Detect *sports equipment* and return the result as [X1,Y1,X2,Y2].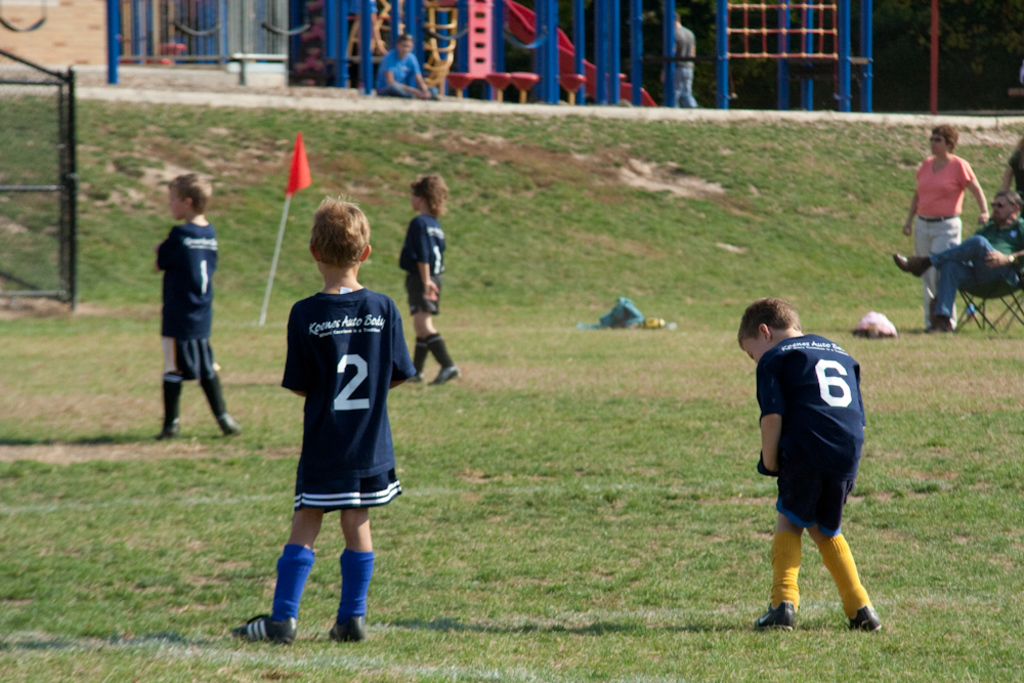
[228,614,295,646].
